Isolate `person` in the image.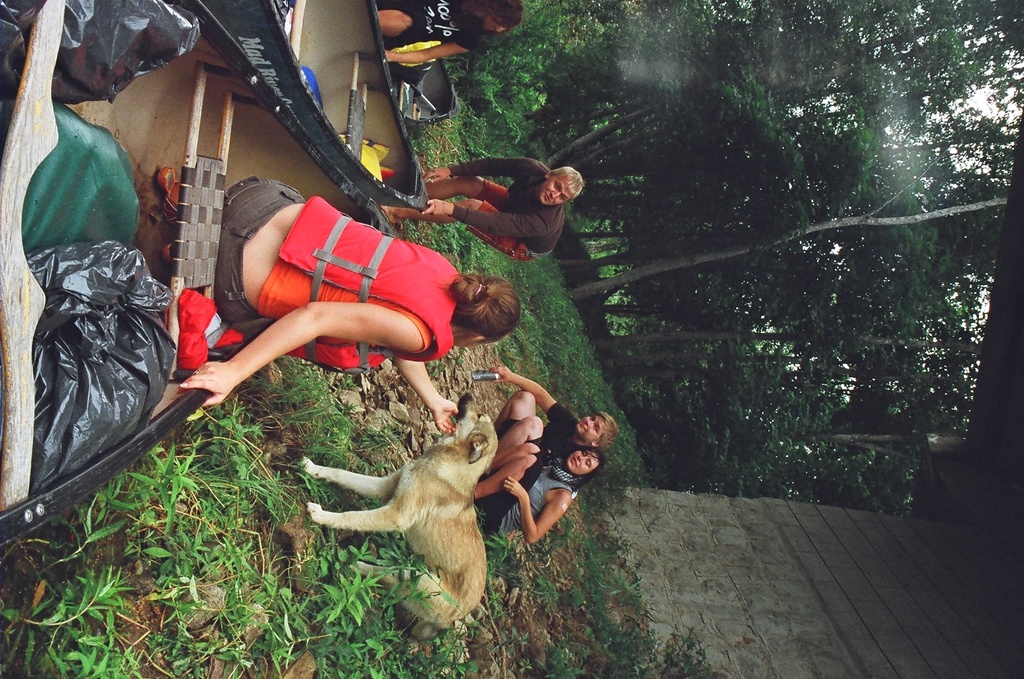
Isolated region: locate(473, 442, 603, 544).
